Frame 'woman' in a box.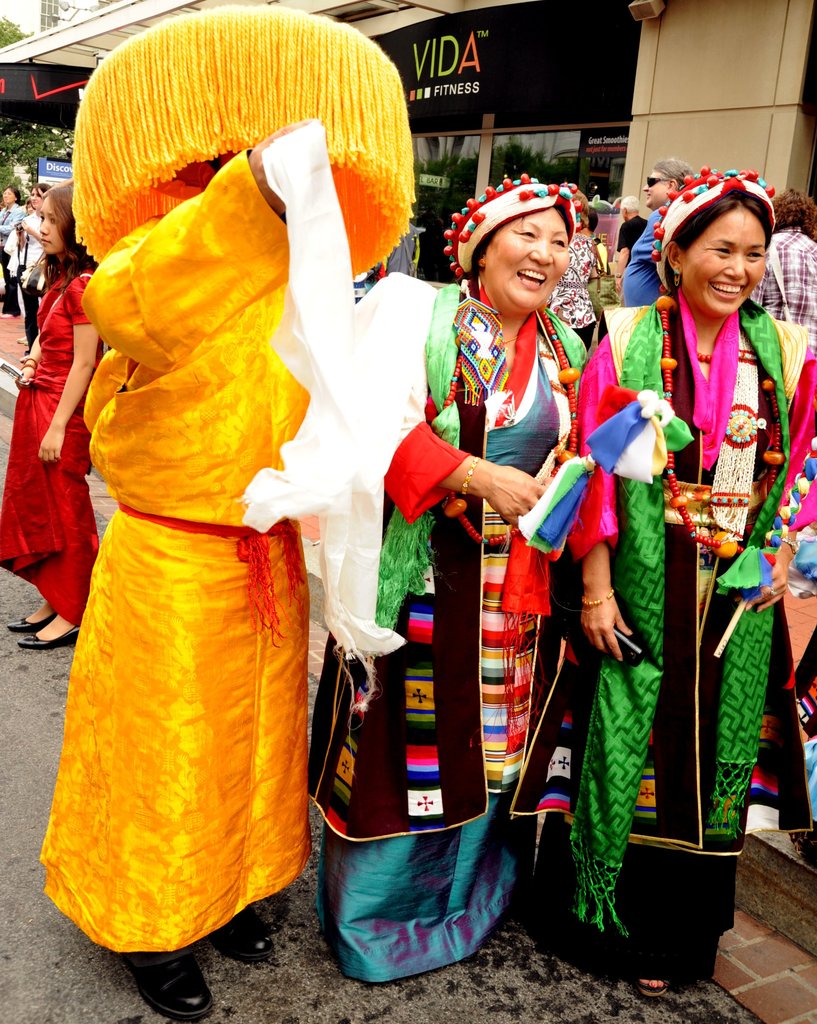
rect(291, 180, 608, 986).
